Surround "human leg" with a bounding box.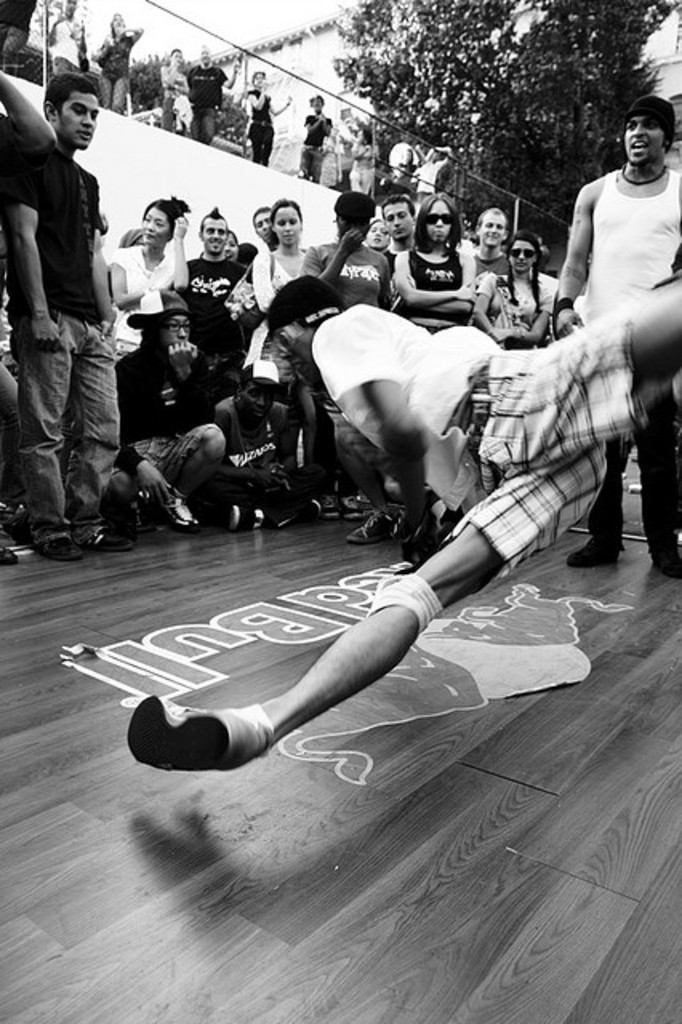
select_region(637, 386, 680, 576).
